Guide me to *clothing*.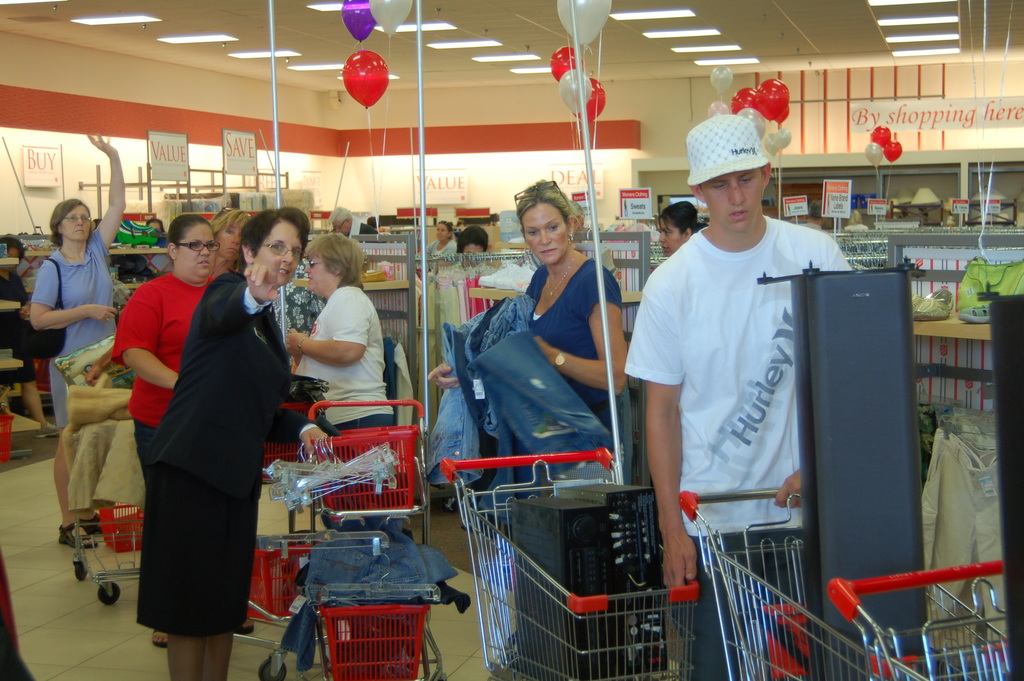
Guidance: BBox(28, 225, 120, 429).
